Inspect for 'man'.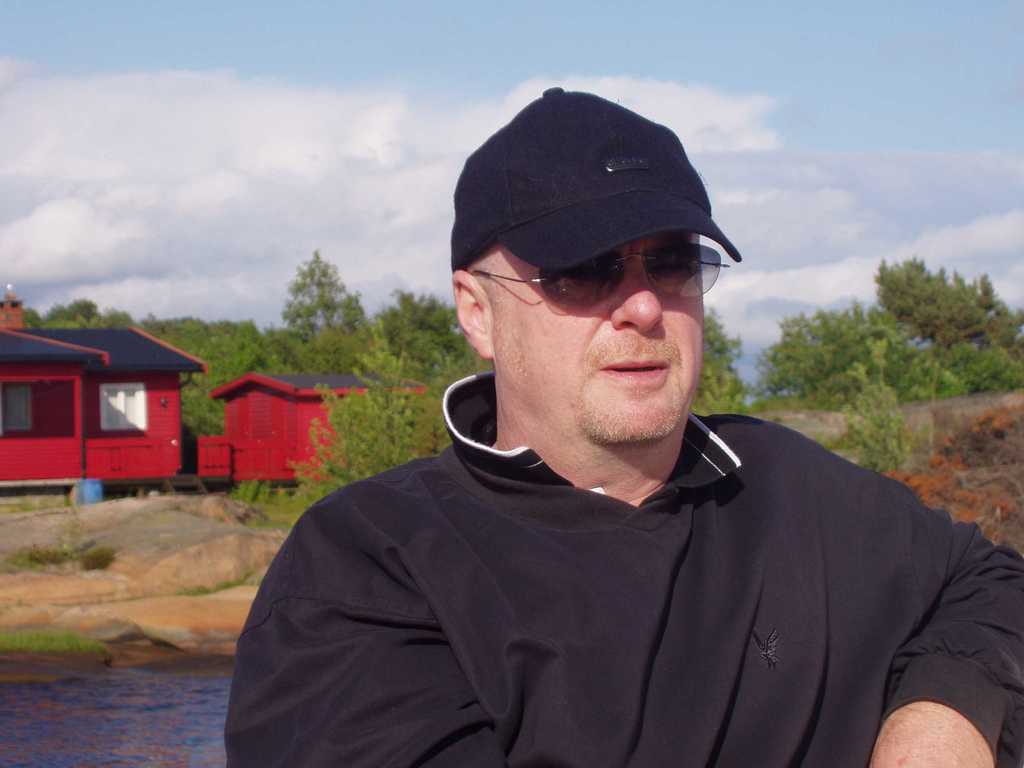
Inspection: region(253, 124, 1022, 756).
